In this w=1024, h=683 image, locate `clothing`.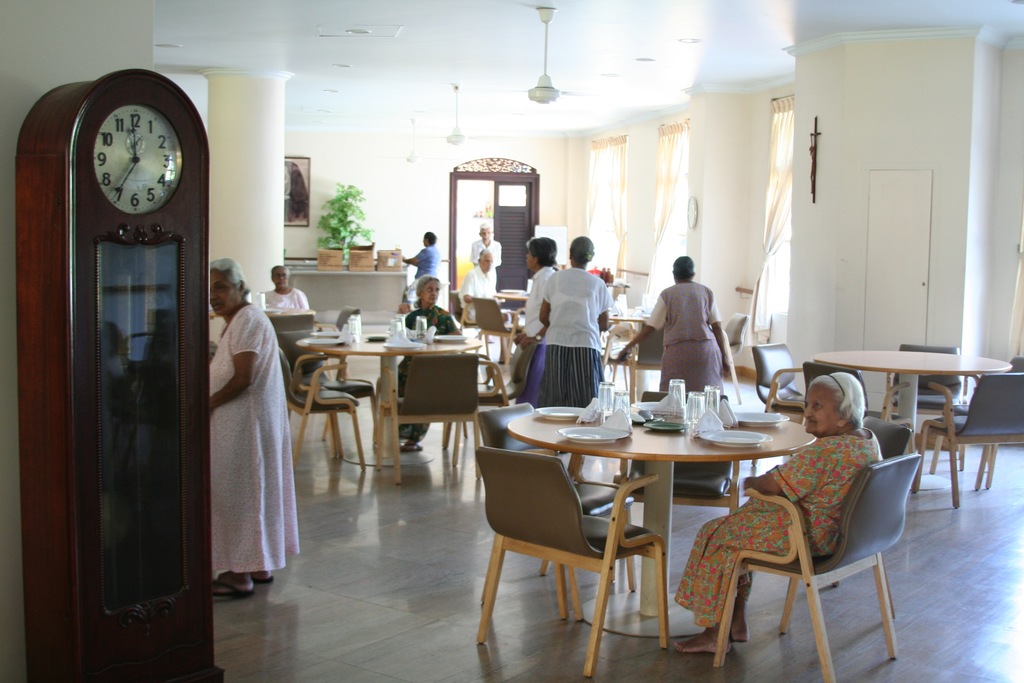
Bounding box: 413:241:440:281.
